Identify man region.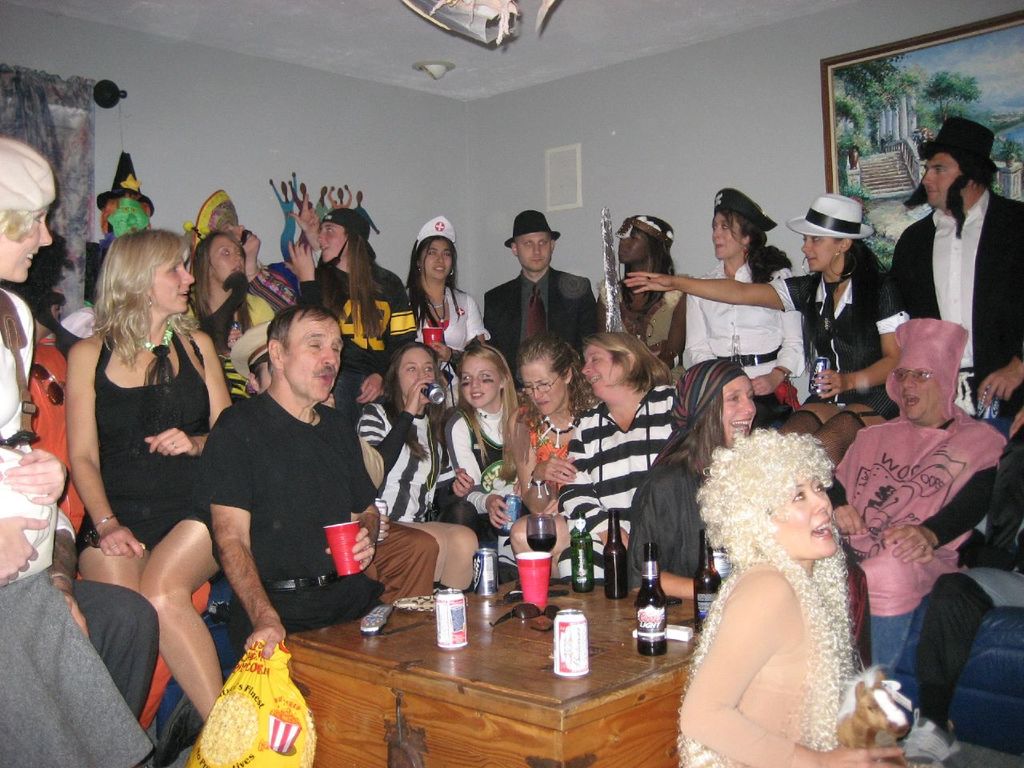
Region: box(833, 320, 1009, 680).
